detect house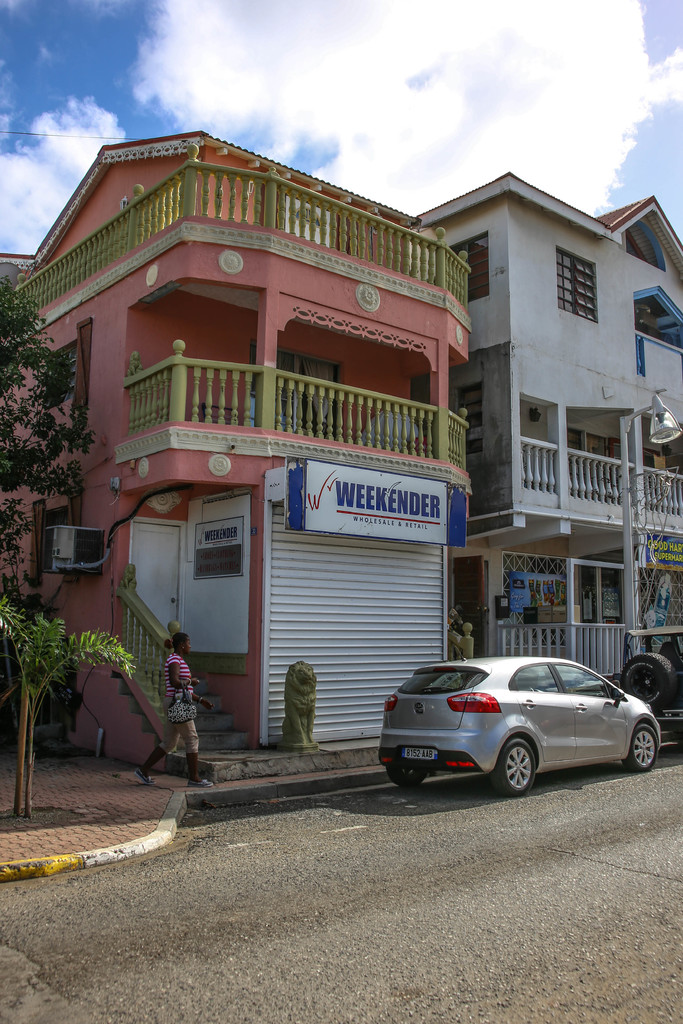
locate(0, 129, 475, 770)
